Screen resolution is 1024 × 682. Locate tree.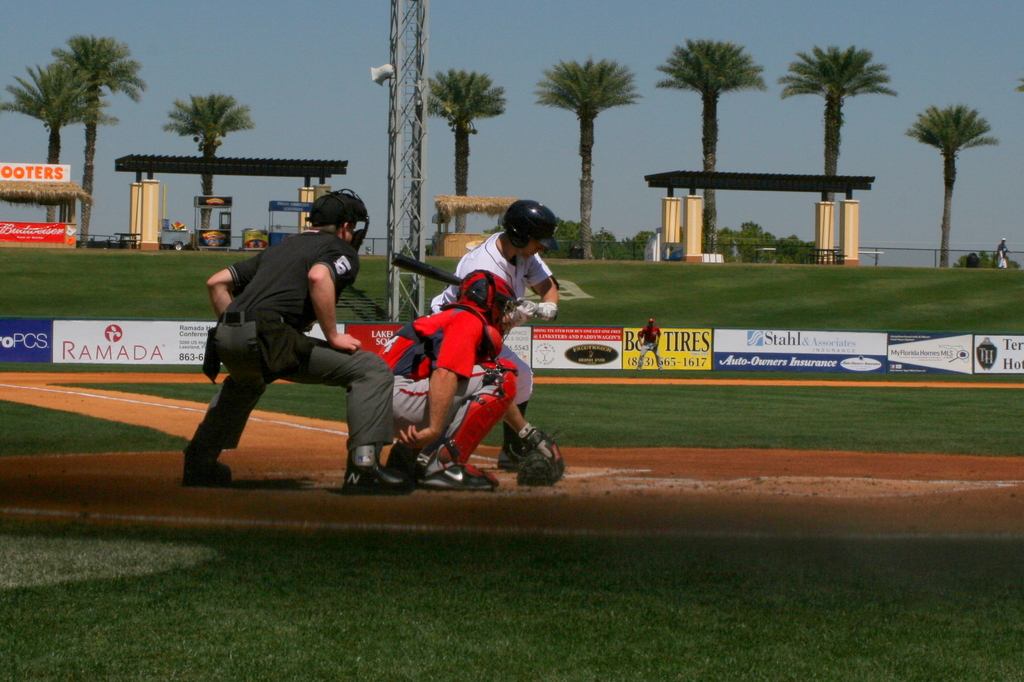
(x1=906, y1=102, x2=1002, y2=262).
